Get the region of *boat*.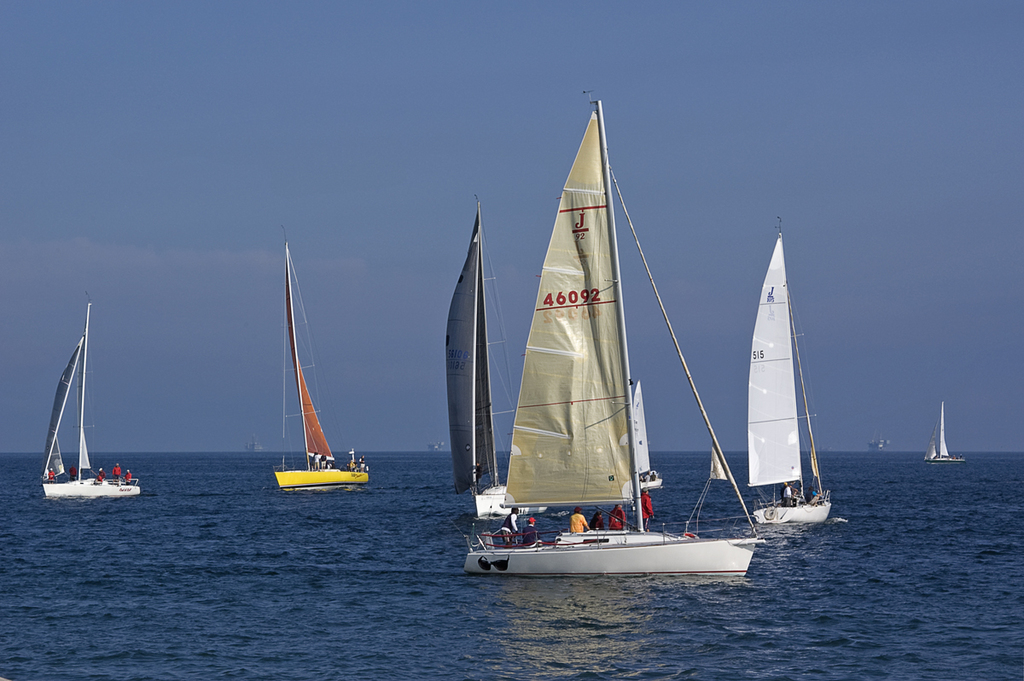
bbox(43, 297, 155, 508).
